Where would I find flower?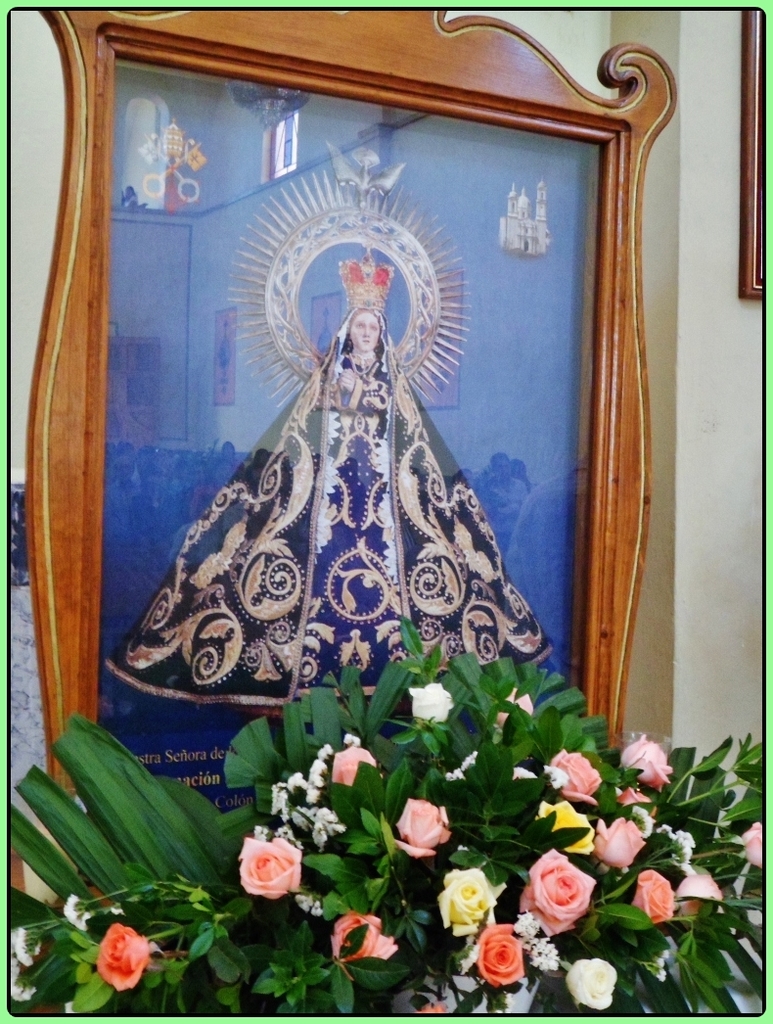
At [548,750,603,806].
